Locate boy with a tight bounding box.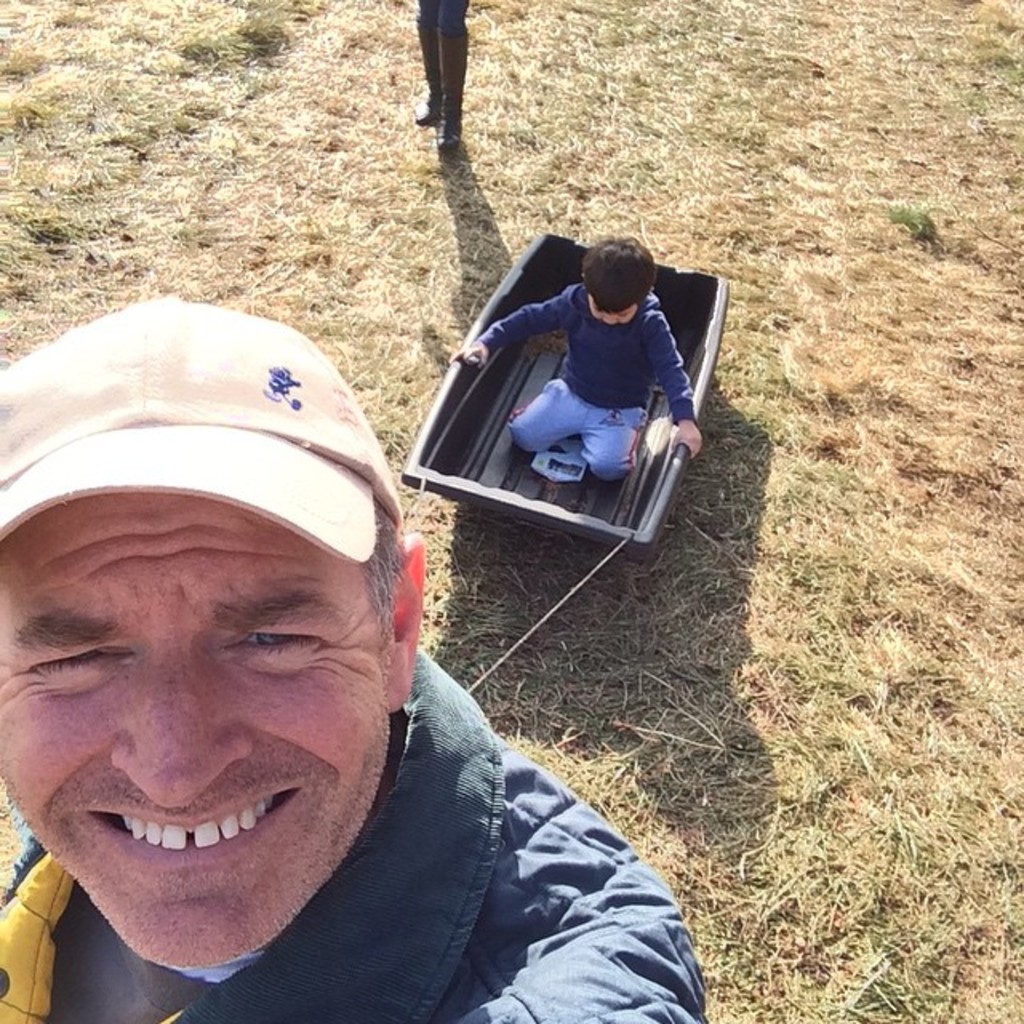
detection(389, 248, 734, 562).
